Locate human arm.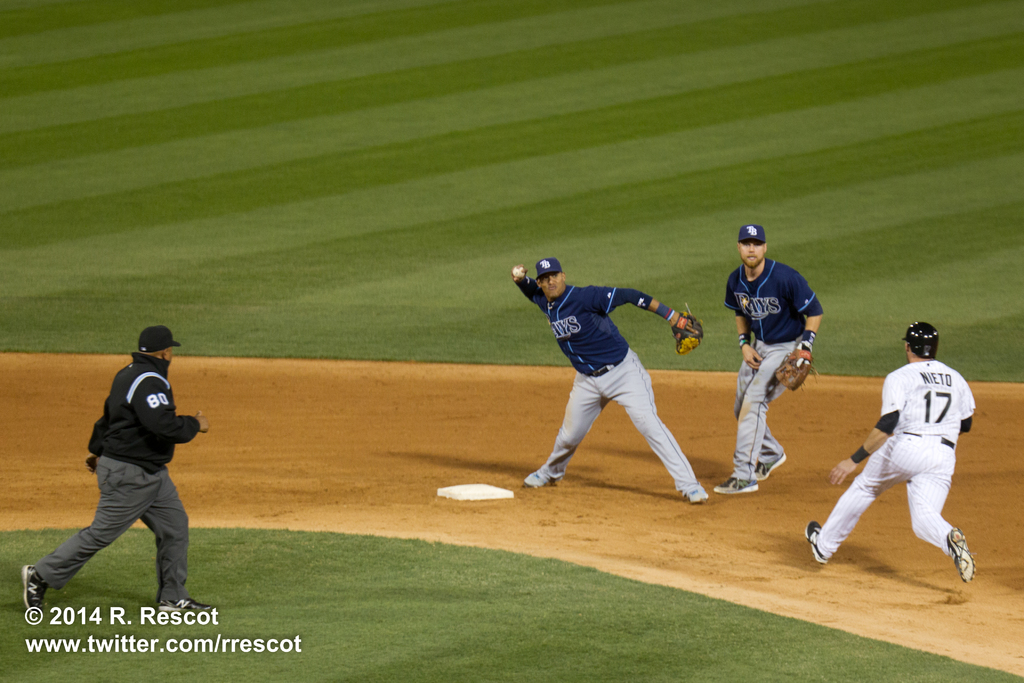
Bounding box: 721 274 765 374.
